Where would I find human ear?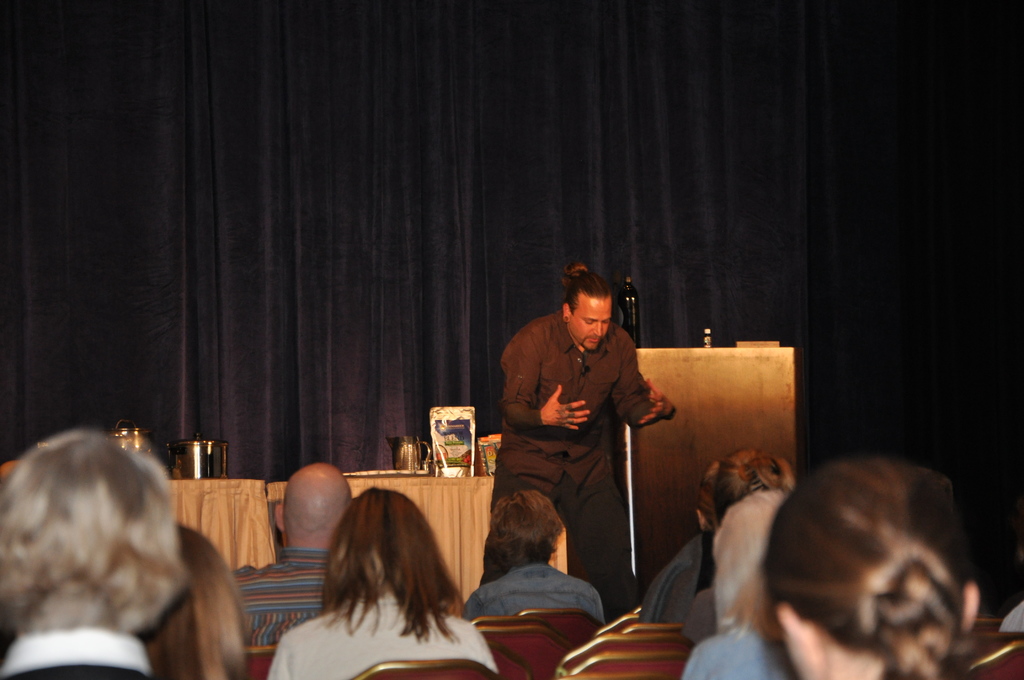
At 773:603:820:679.
